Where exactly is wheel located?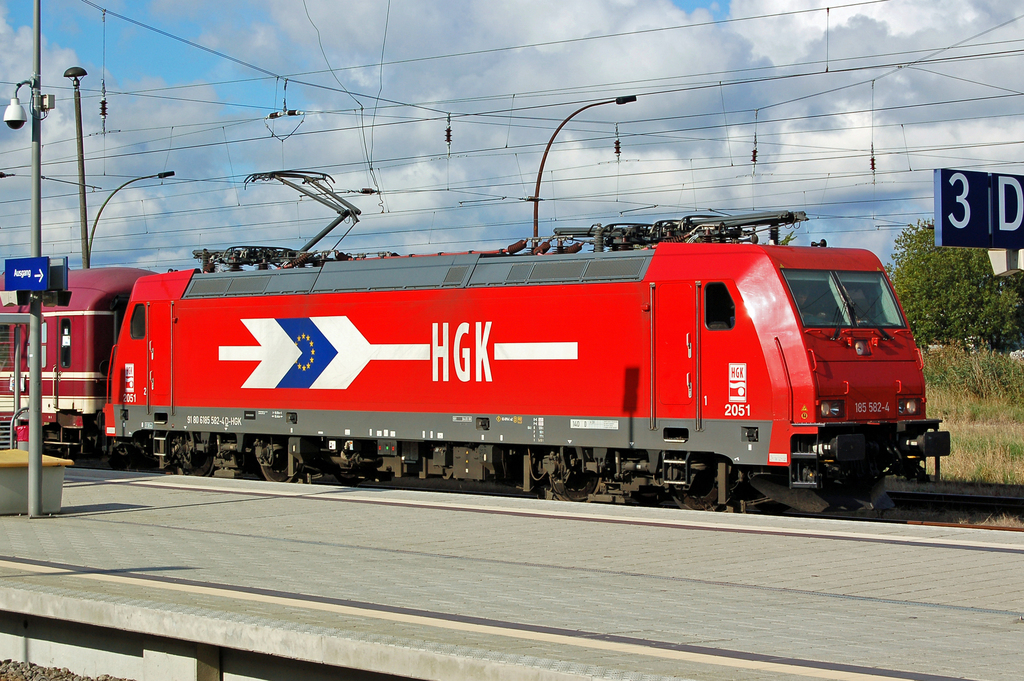
Its bounding box is 550,449,605,506.
